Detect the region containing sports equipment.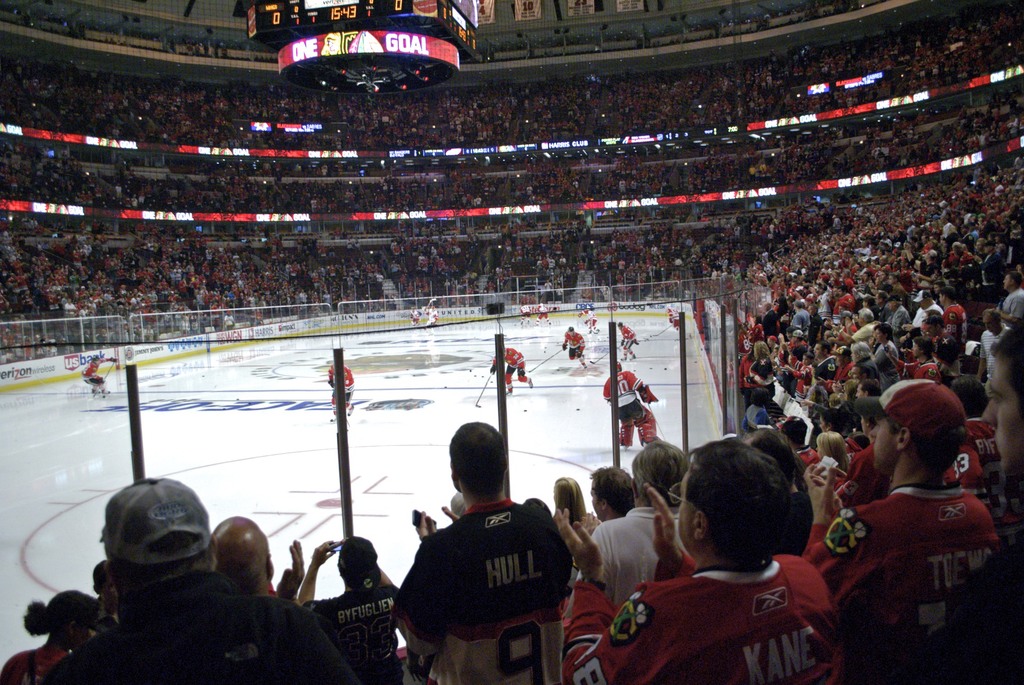
rect(524, 375, 534, 390).
